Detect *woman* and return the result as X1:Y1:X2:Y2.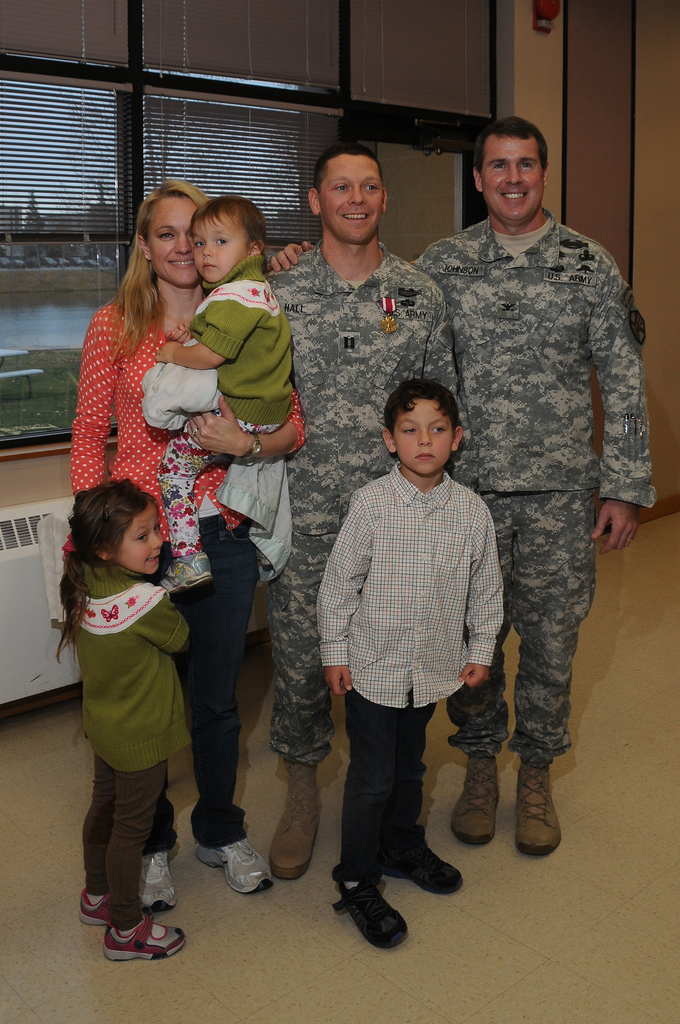
63:173:289:917.
